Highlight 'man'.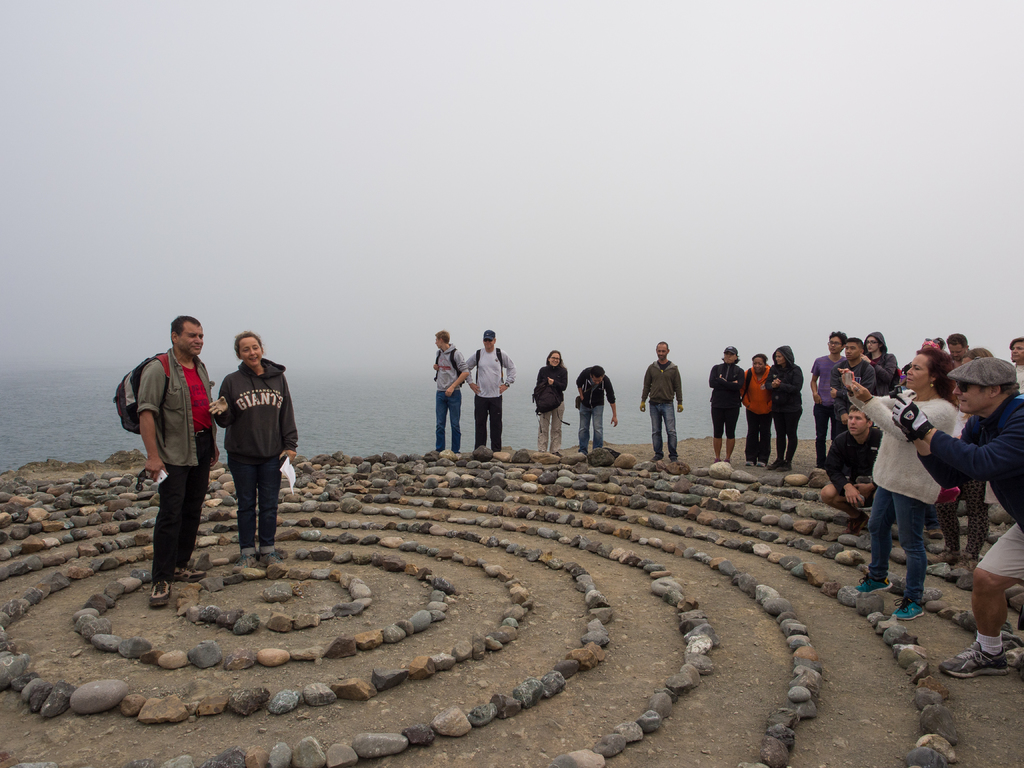
Highlighted region: [830, 336, 877, 436].
